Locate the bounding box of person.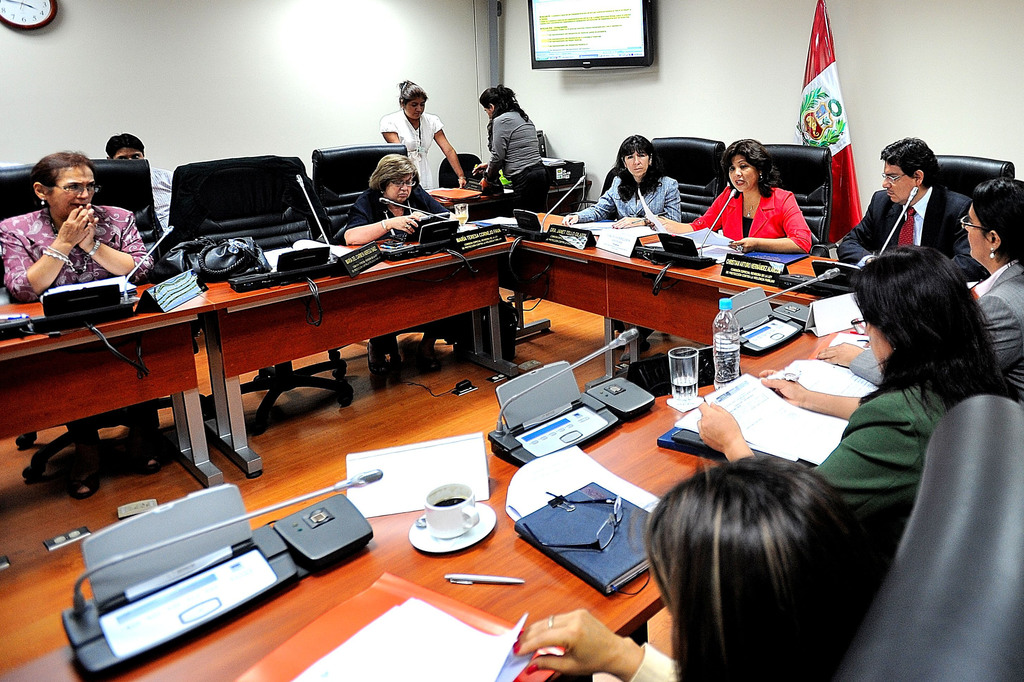
Bounding box: (left=514, top=457, right=883, bottom=681).
